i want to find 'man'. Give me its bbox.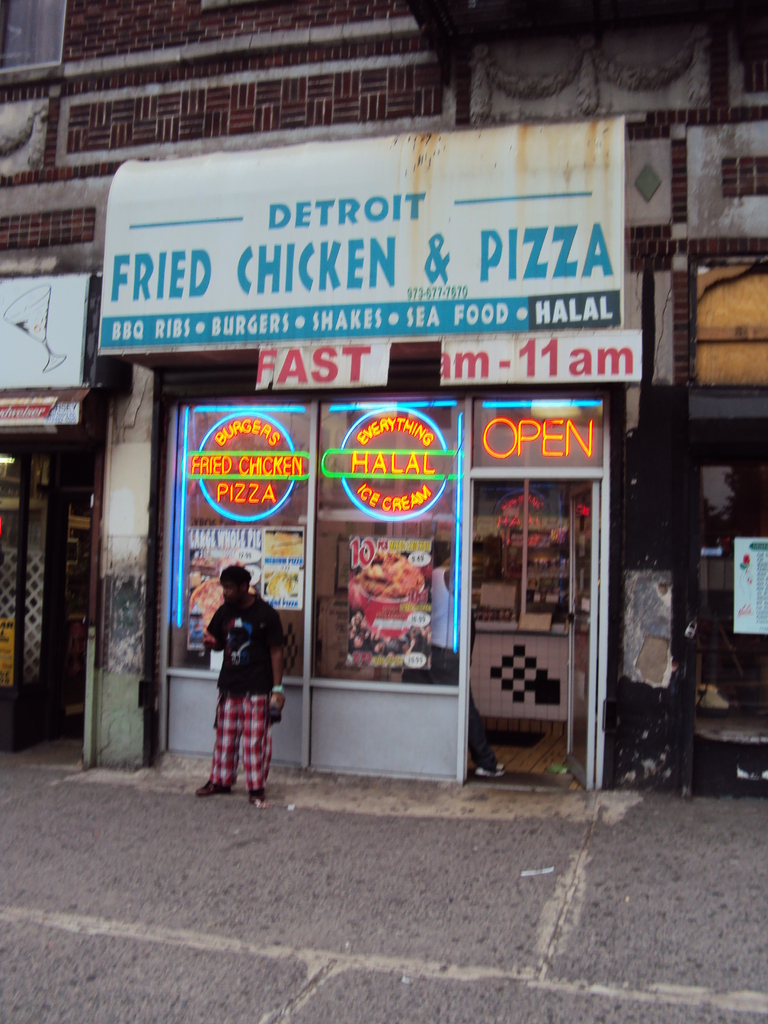
l=200, t=558, r=293, b=801.
